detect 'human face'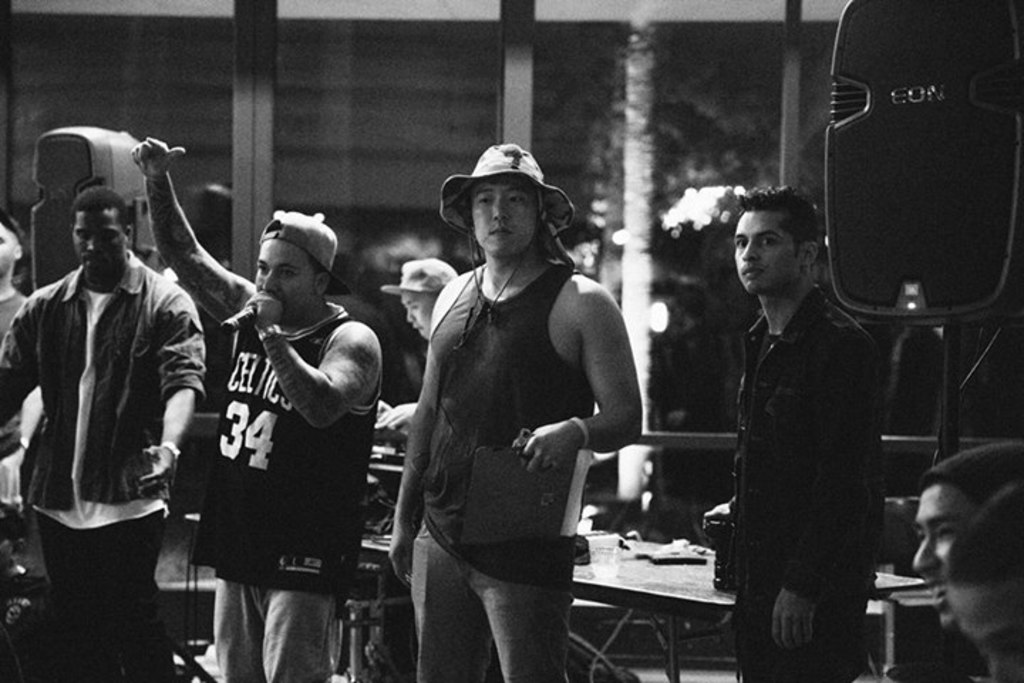
crop(402, 293, 434, 342)
